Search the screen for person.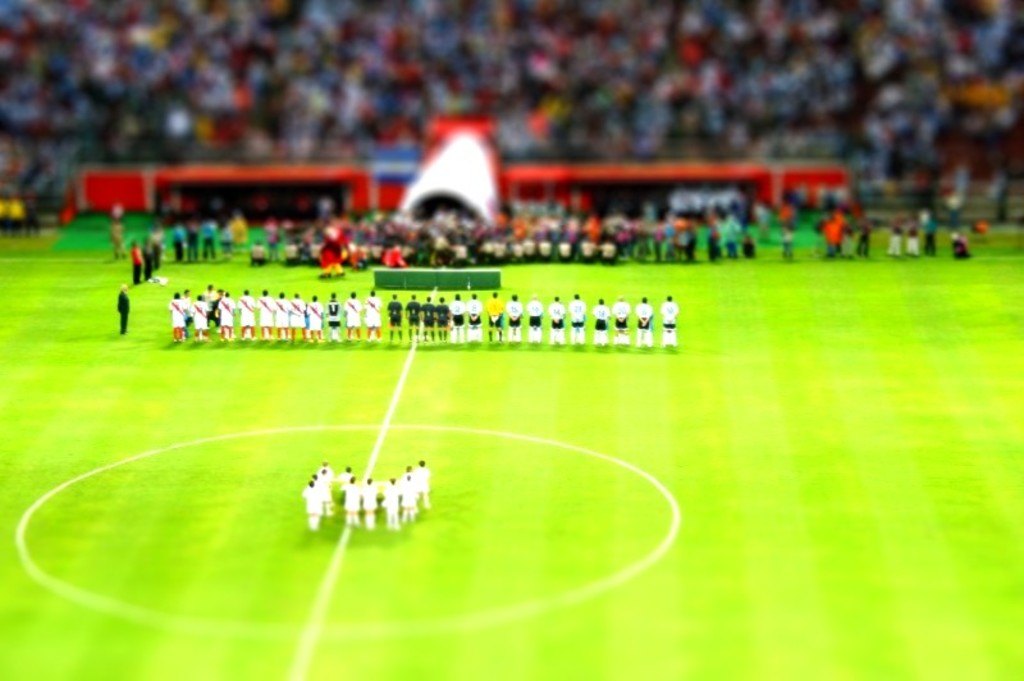
Found at <bbox>177, 291, 196, 326</bbox>.
